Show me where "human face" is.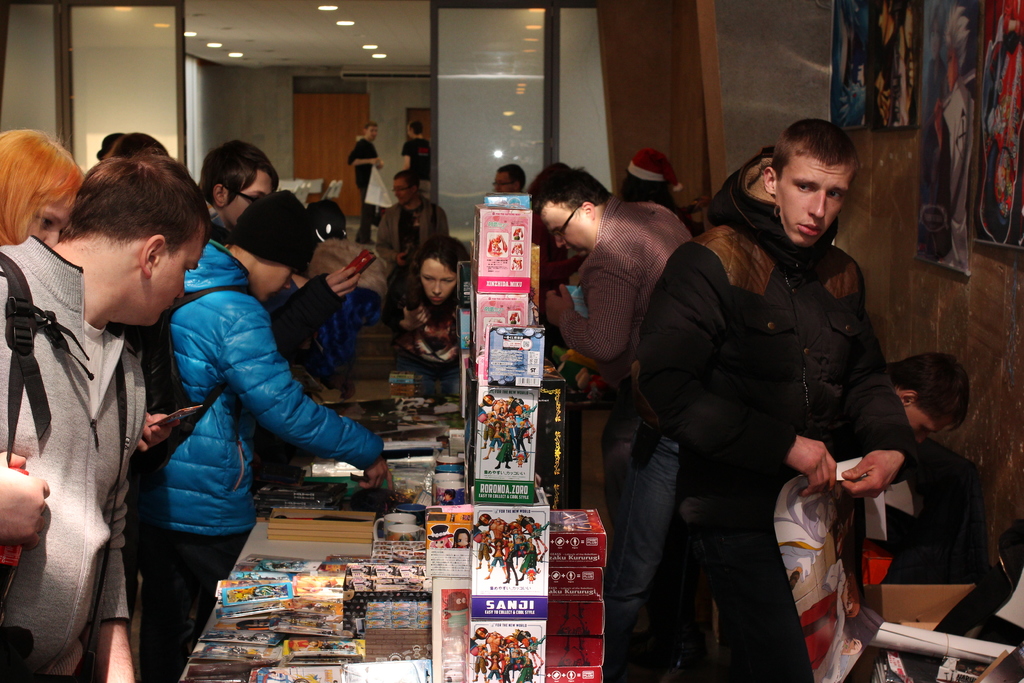
"human face" is at 539, 200, 600, 258.
